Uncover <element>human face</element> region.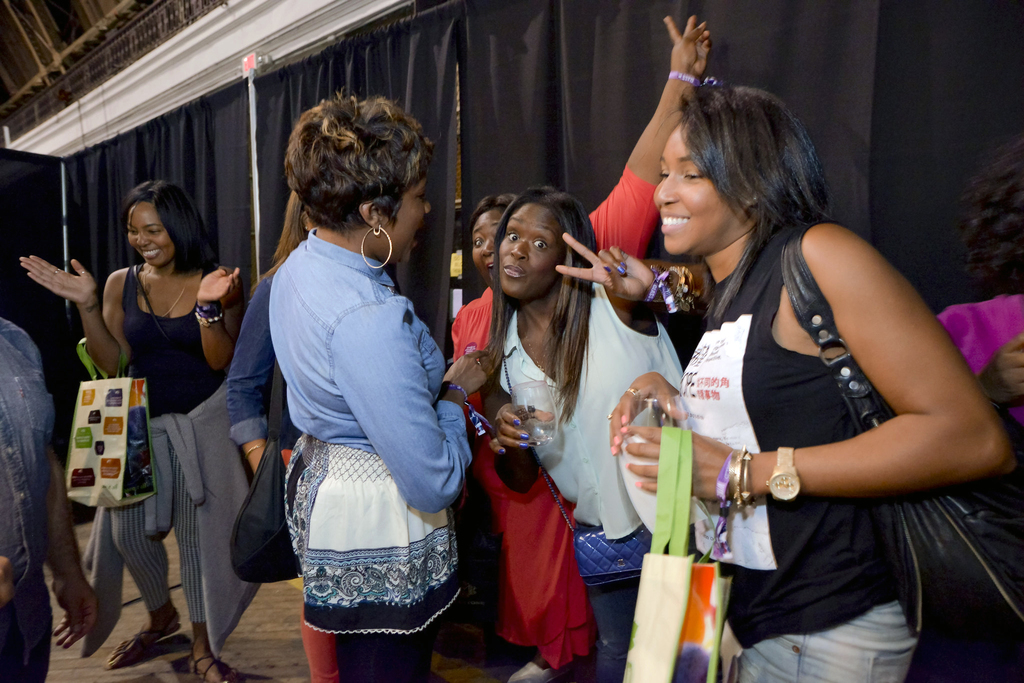
Uncovered: pyautogui.locateOnScreen(127, 202, 177, 267).
